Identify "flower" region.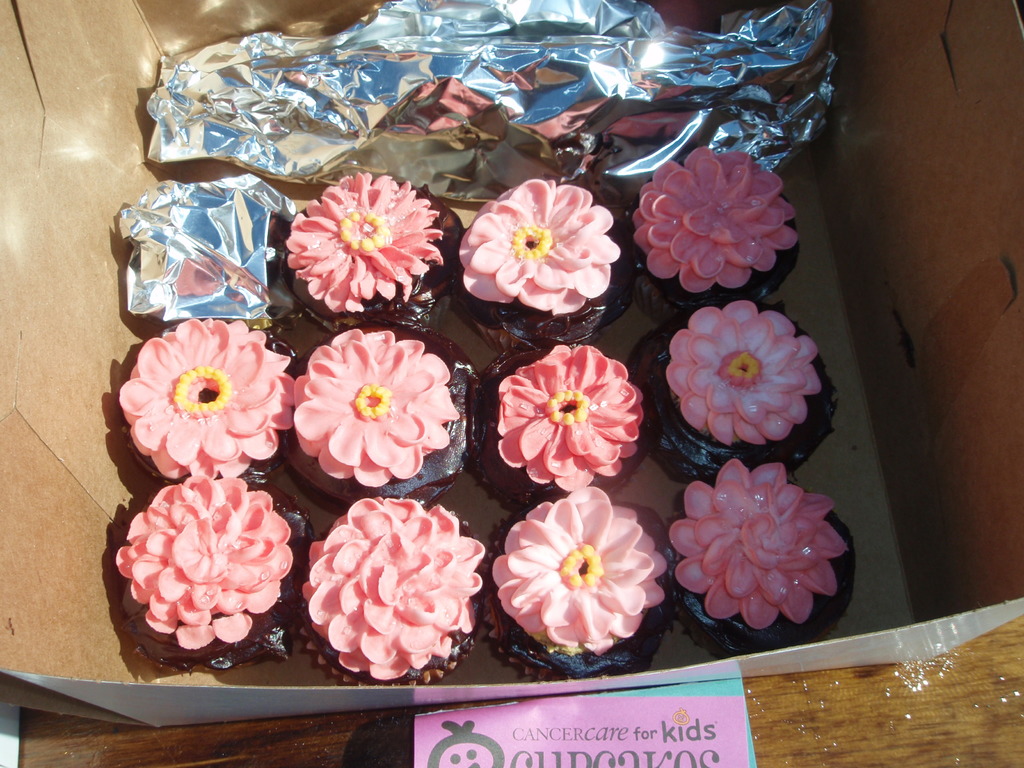
Region: crop(291, 328, 458, 486).
